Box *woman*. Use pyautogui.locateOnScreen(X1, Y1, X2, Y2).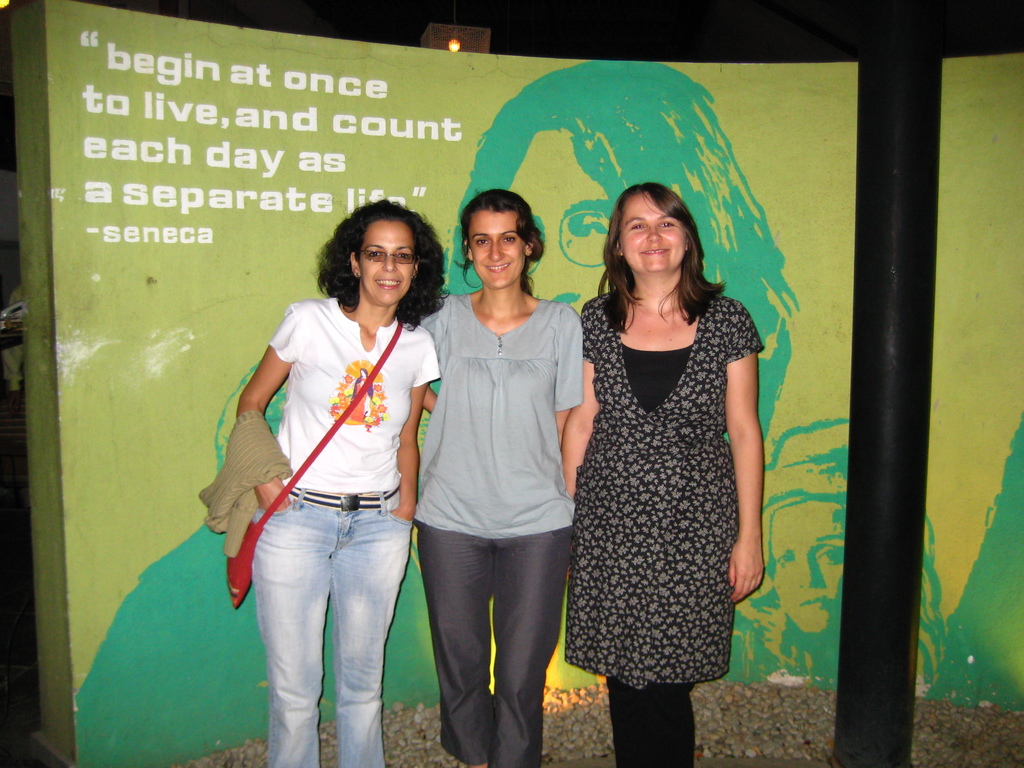
pyautogui.locateOnScreen(560, 173, 765, 767).
